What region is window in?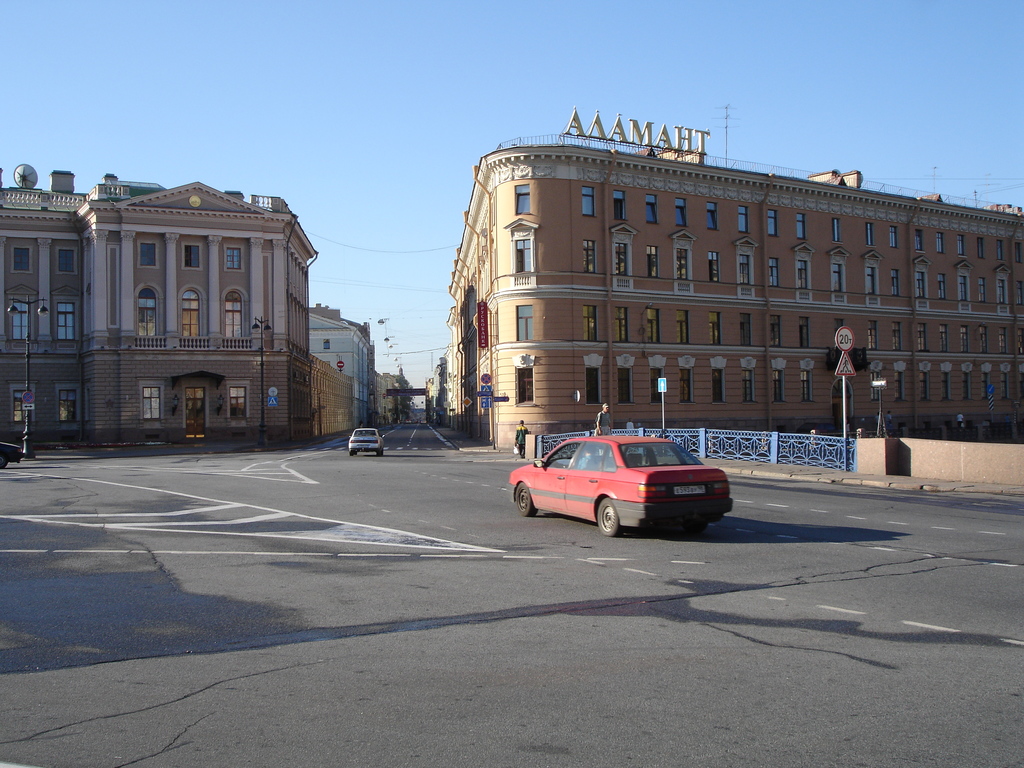
locate(773, 372, 787, 403).
